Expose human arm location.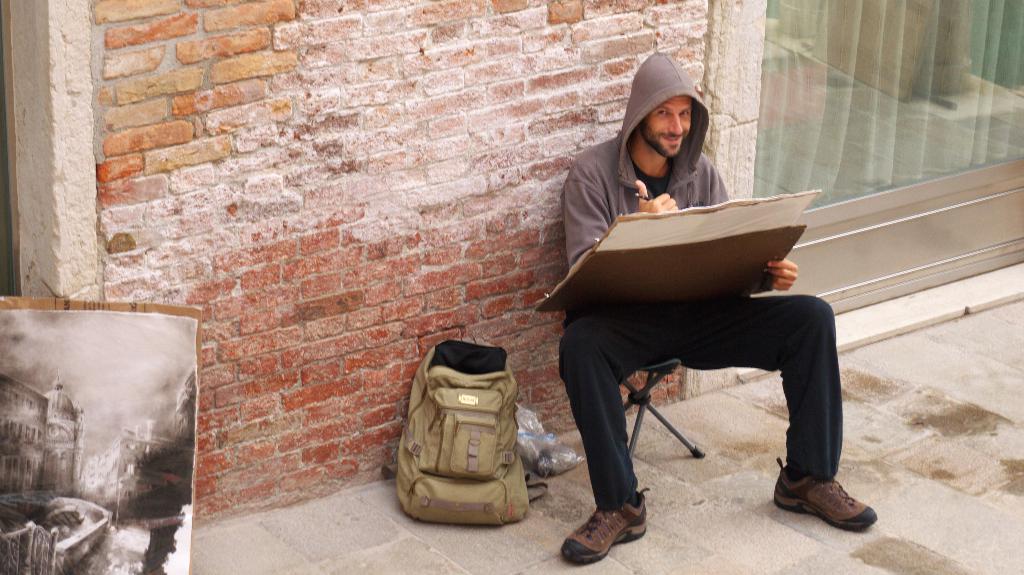
Exposed at [706,168,795,294].
